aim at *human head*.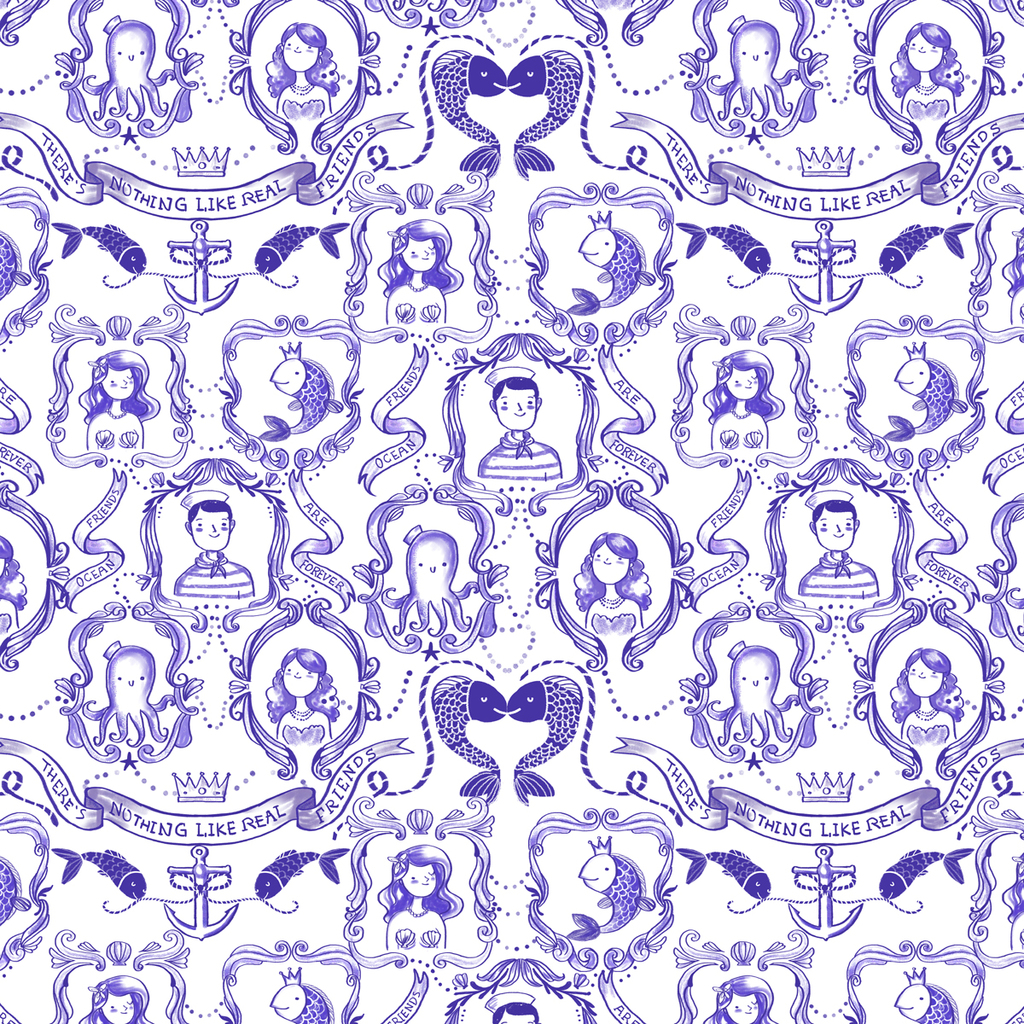
Aimed at Rect(280, 18, 317, 68).
